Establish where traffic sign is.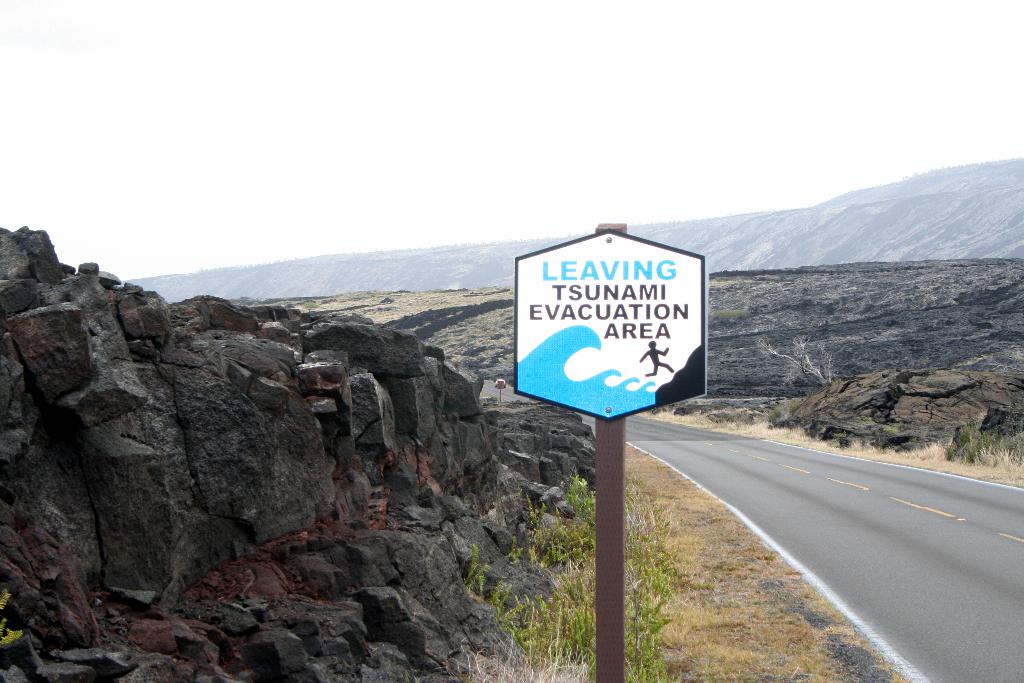
Established at box=[511, 232, 706, 420].
